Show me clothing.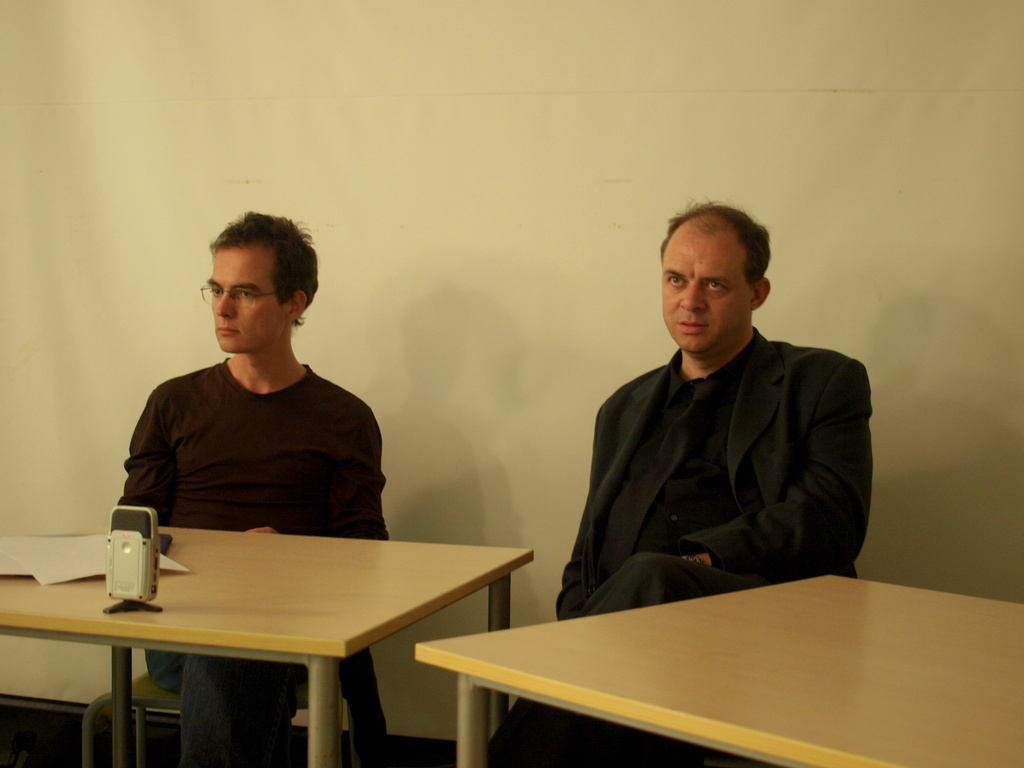
clothing is here: <region>490, 327, 876, 767</region>.
